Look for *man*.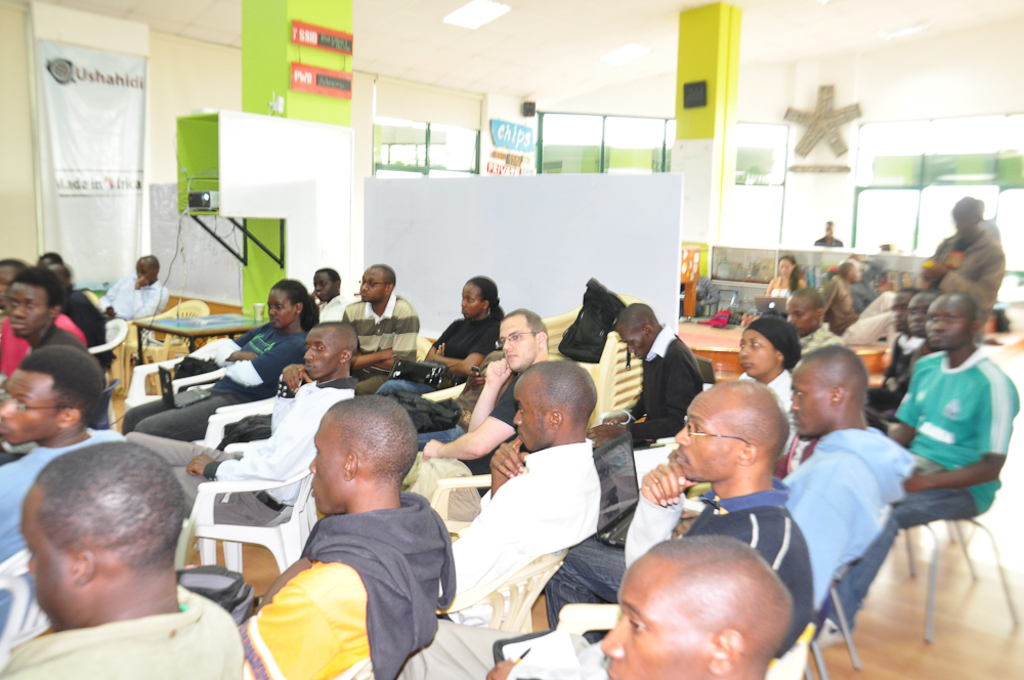
Found: bbox=(783, 287, 845, 358).
